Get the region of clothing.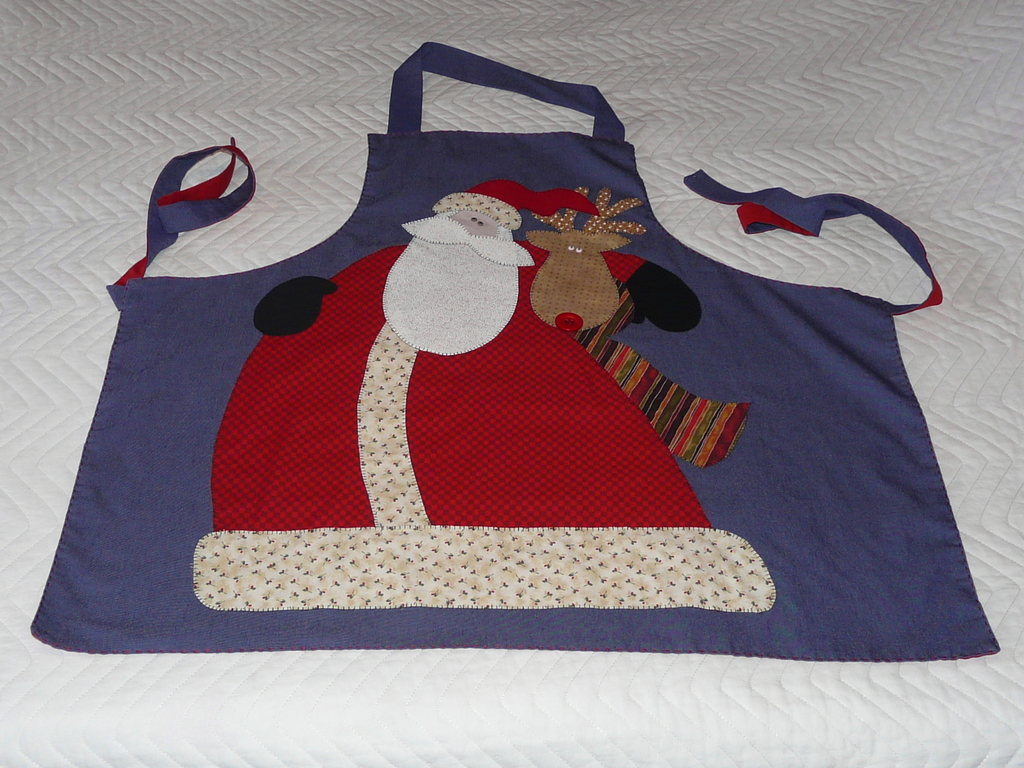
20, 42, 1023, 666.
